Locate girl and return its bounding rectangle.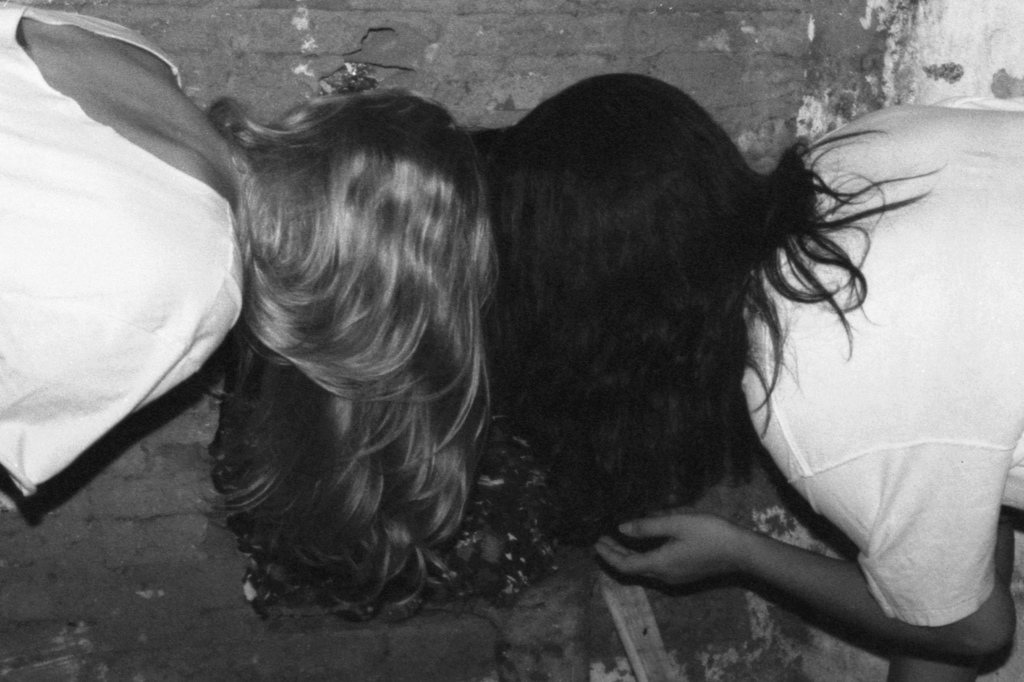
detection(0, 0, 492, 619).
